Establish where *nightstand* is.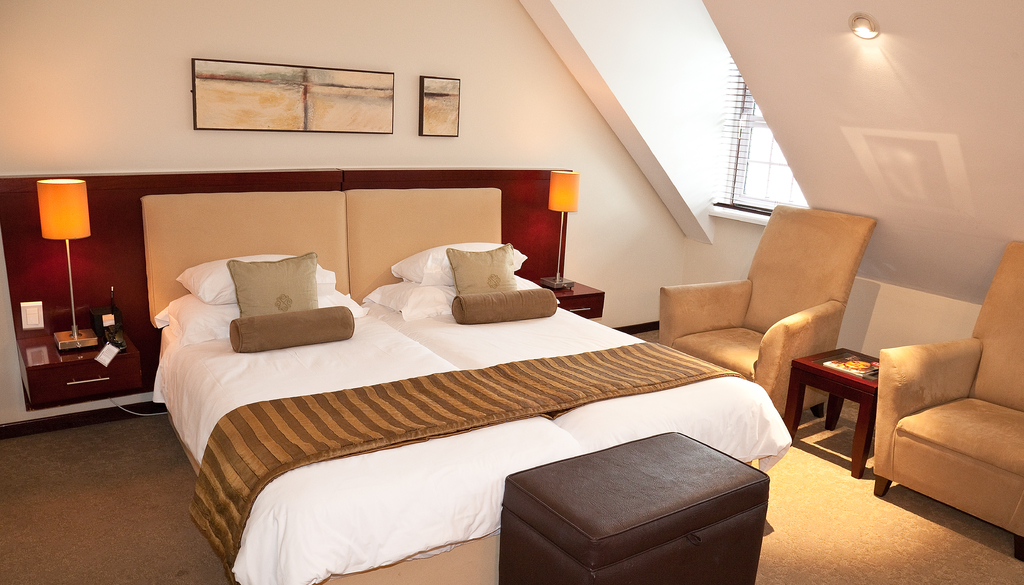
Established at l=539, t=268, r=611, b=317.
